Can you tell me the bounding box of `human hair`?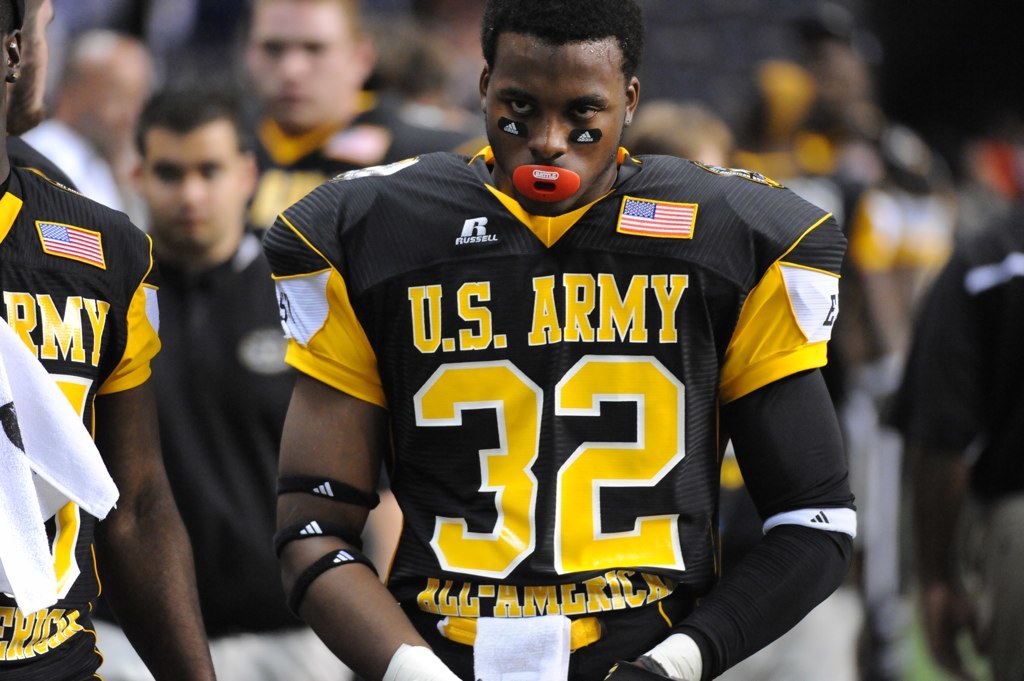
detection(135, 84, 256, 169).
